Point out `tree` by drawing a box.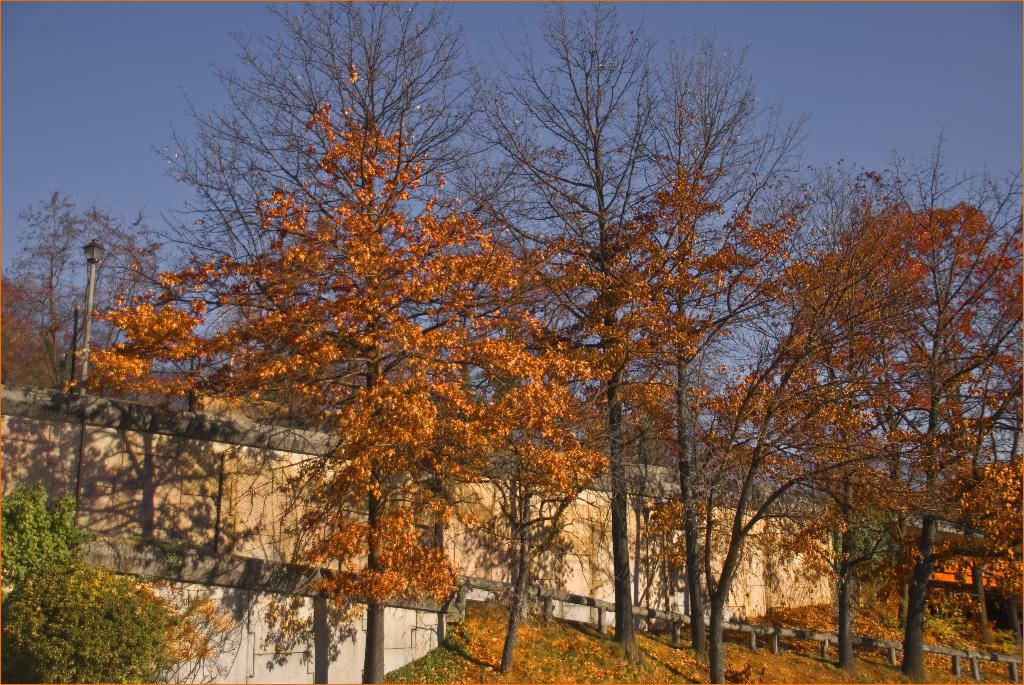
<box>708,201,1023,684</box>.
